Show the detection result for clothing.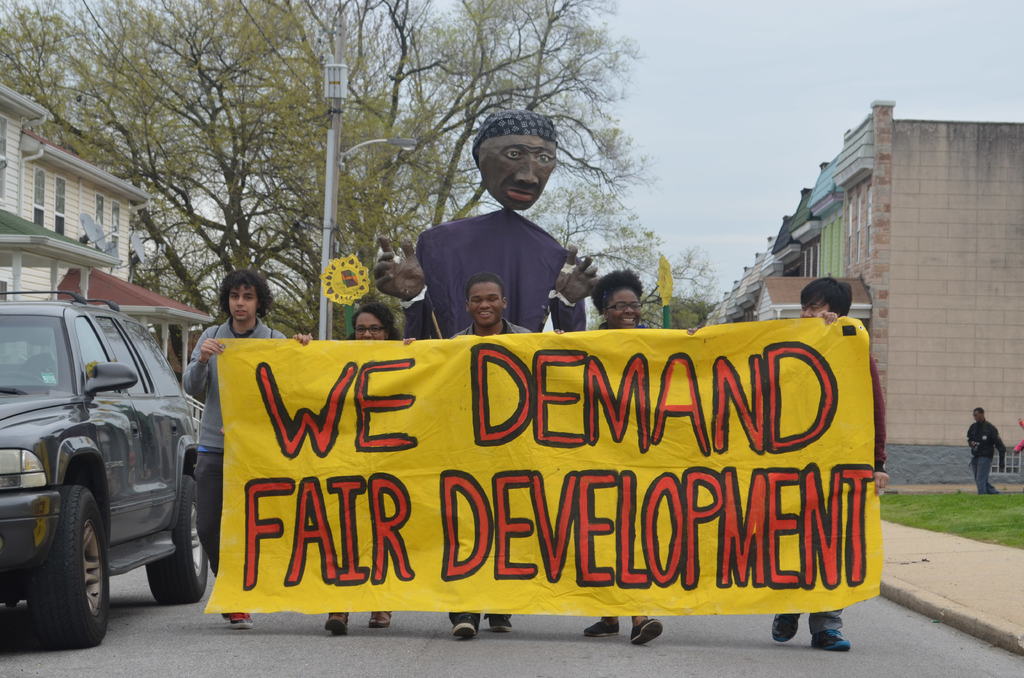
Rect(445, 328, 528, 633).
